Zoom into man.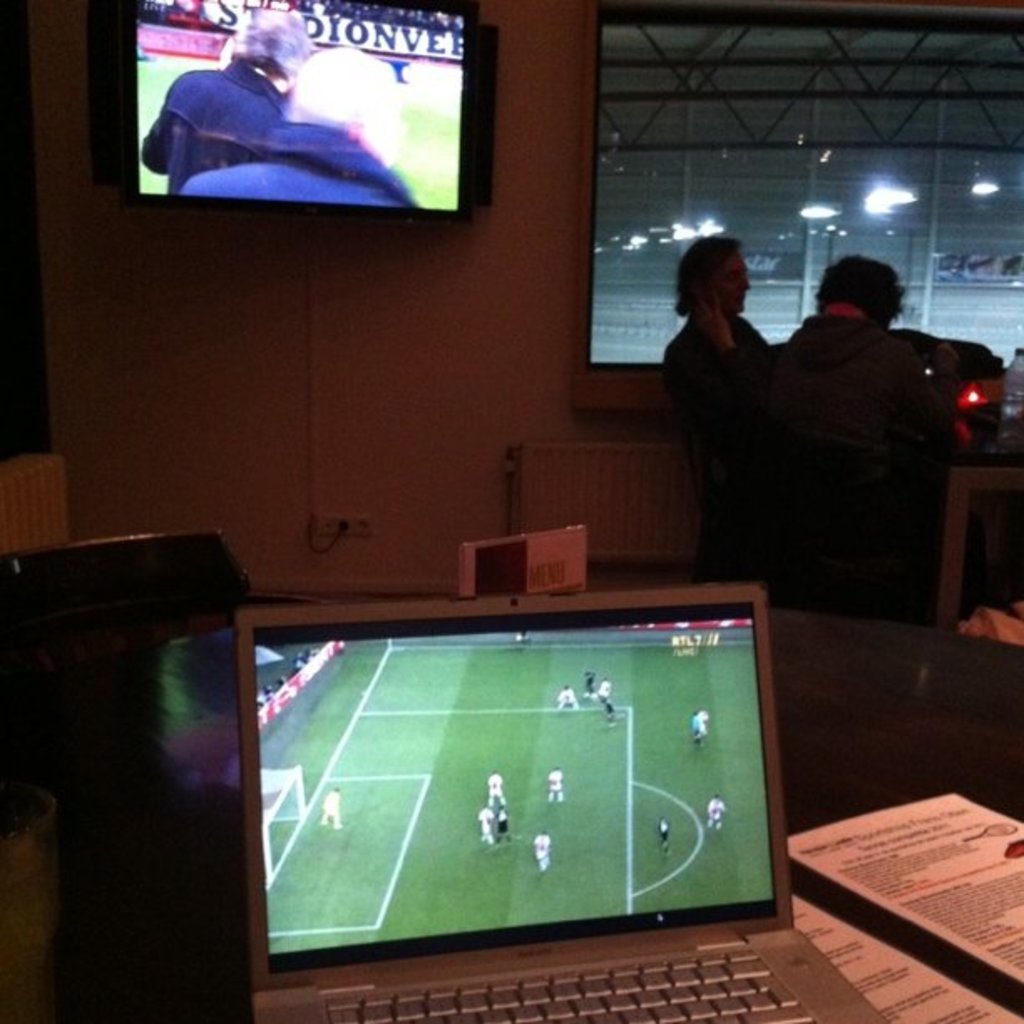
Zoom target: <region>651, 813, 673, 857</region>.
